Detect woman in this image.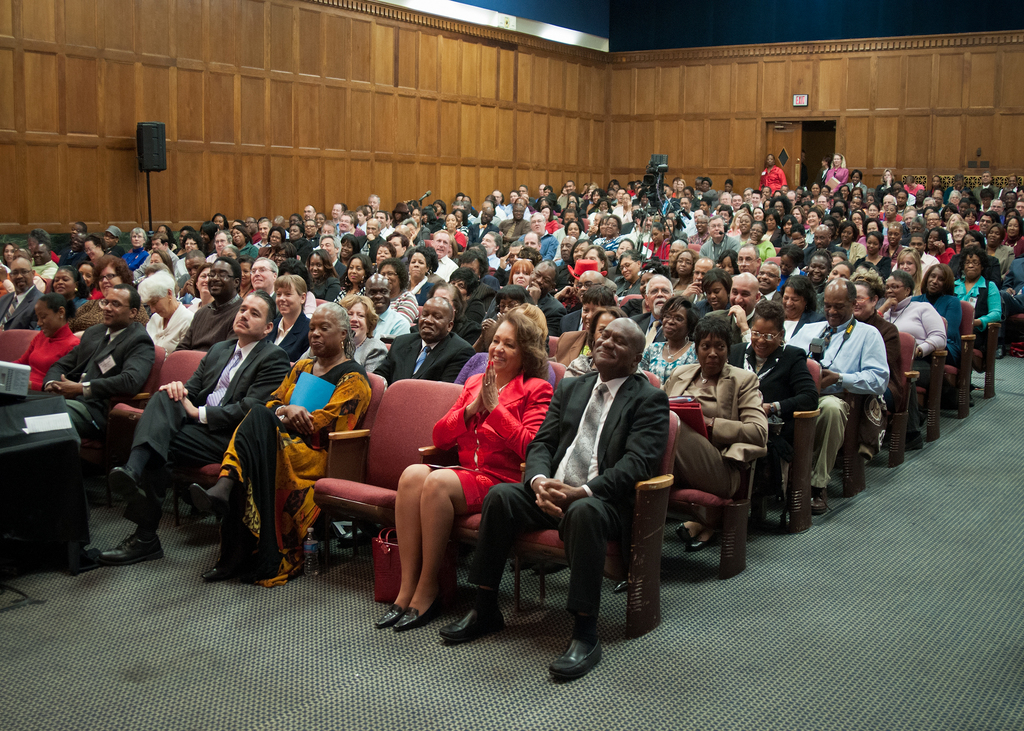
Detection: pyautogui.locateOnScreen(337, 255, 377, 309).
